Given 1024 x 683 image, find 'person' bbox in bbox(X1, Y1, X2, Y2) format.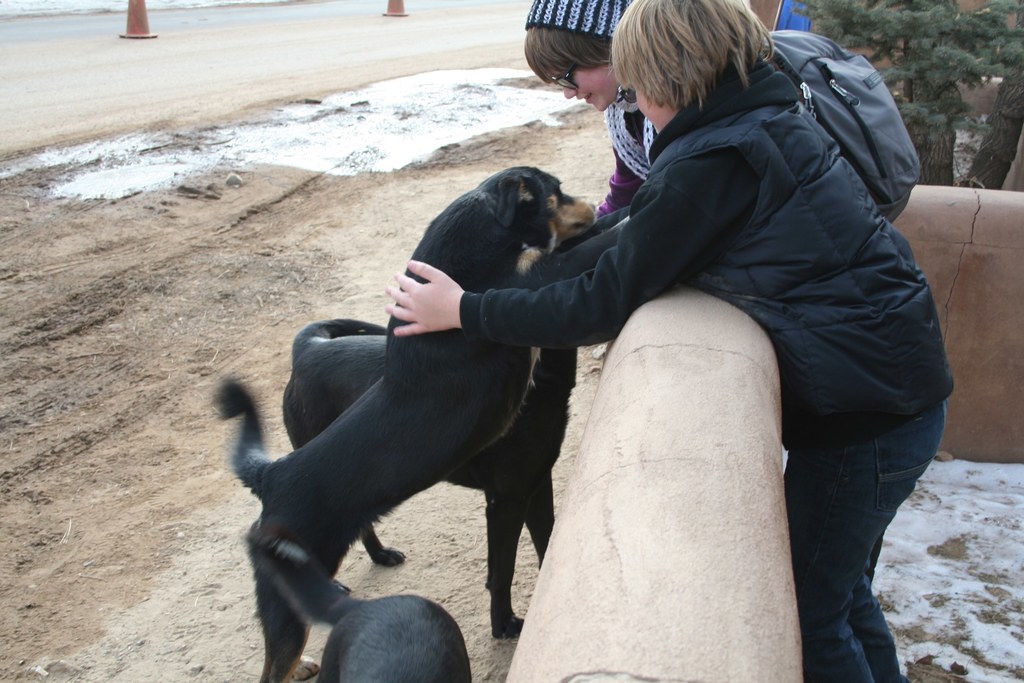
bbox(383, 0, 950, 682).
